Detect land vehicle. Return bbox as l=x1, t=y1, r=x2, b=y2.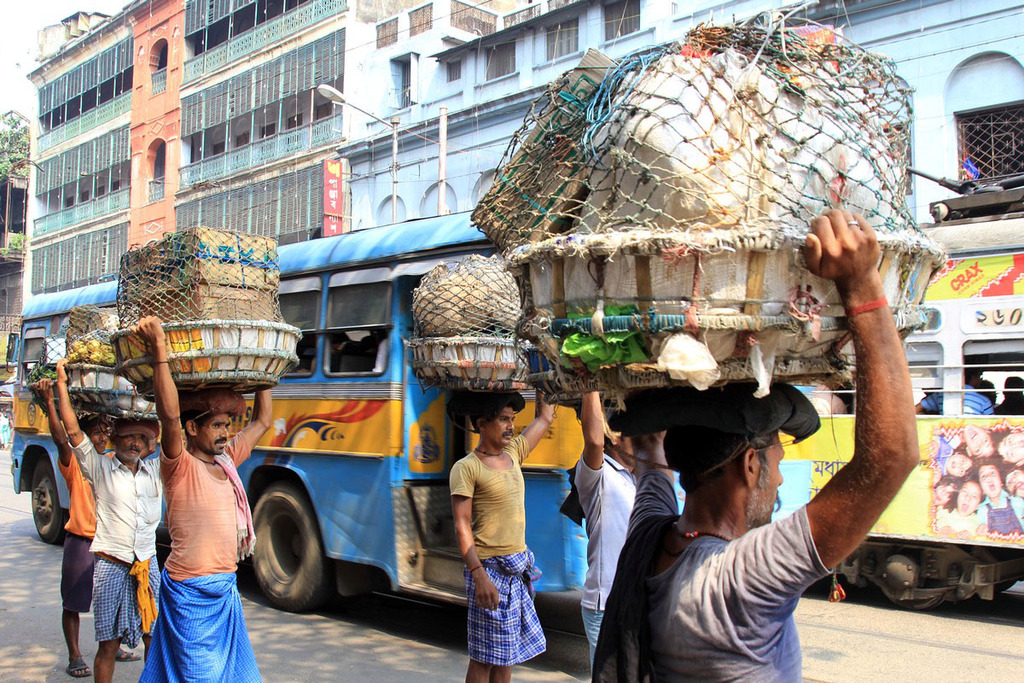
l=673, t=171, r=1023, b=610.
